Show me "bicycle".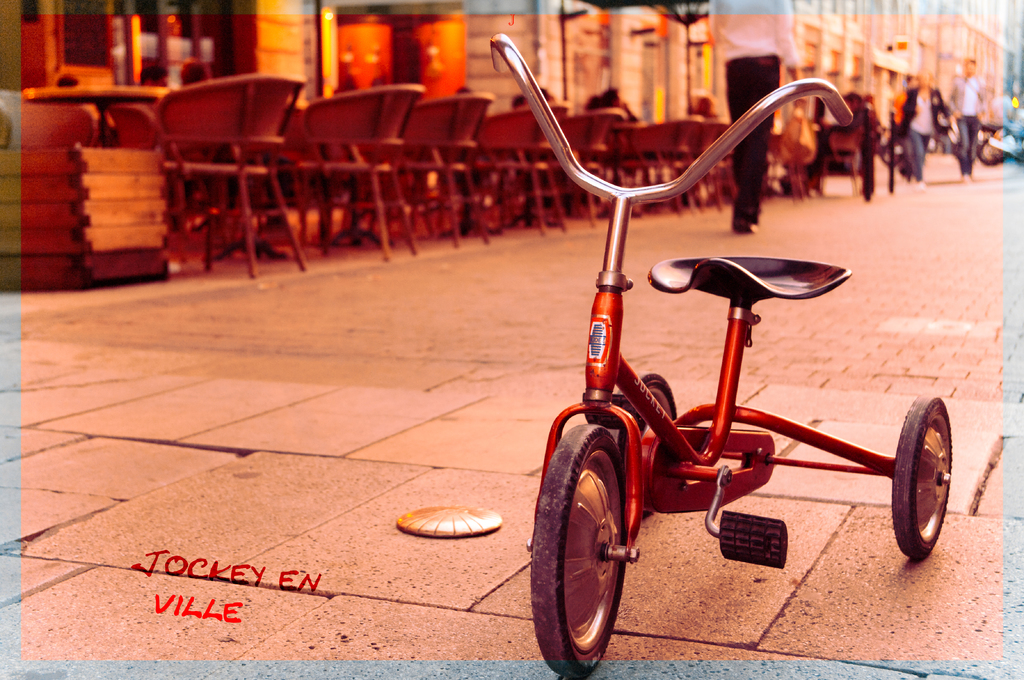
"bicycle" is here: x1=451 y1=60 x2=963 y2=662.
